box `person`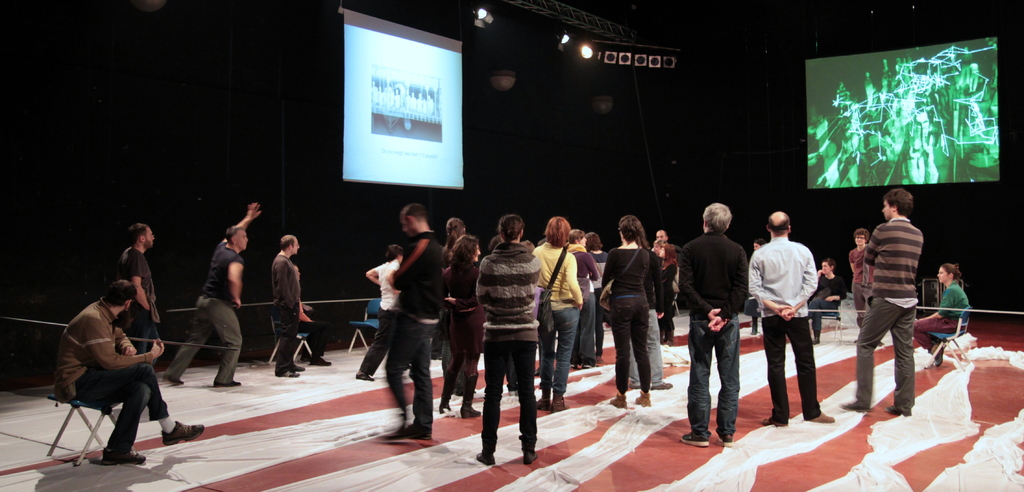
160/198/262/390
